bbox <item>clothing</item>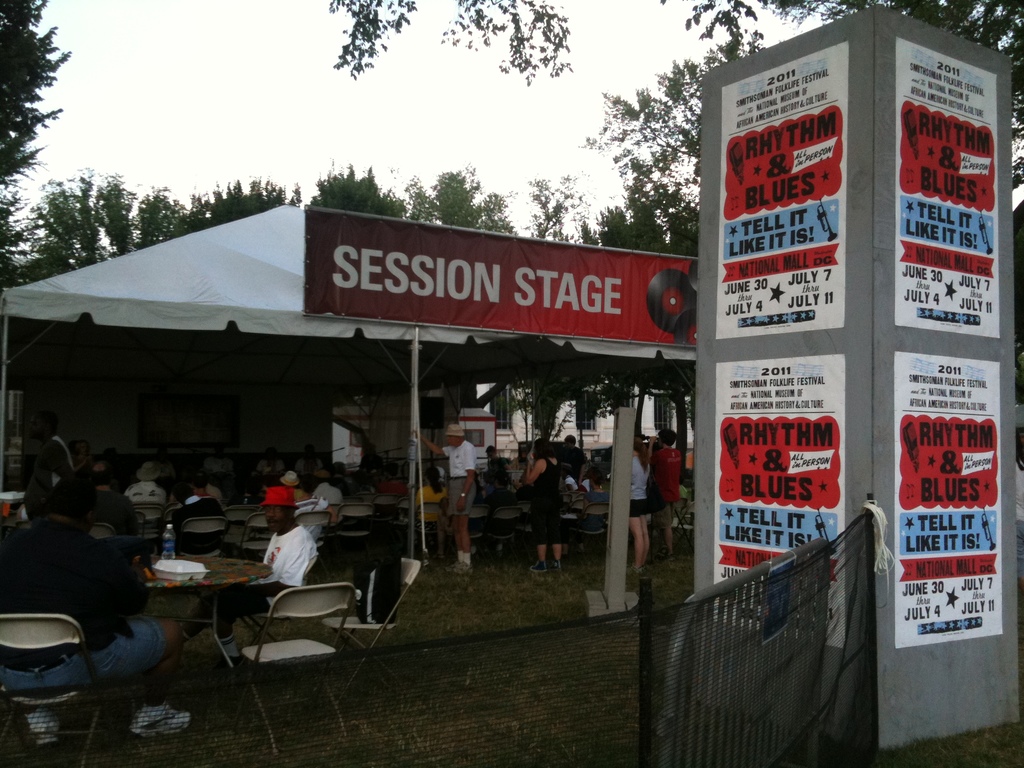
417/481/447/516
